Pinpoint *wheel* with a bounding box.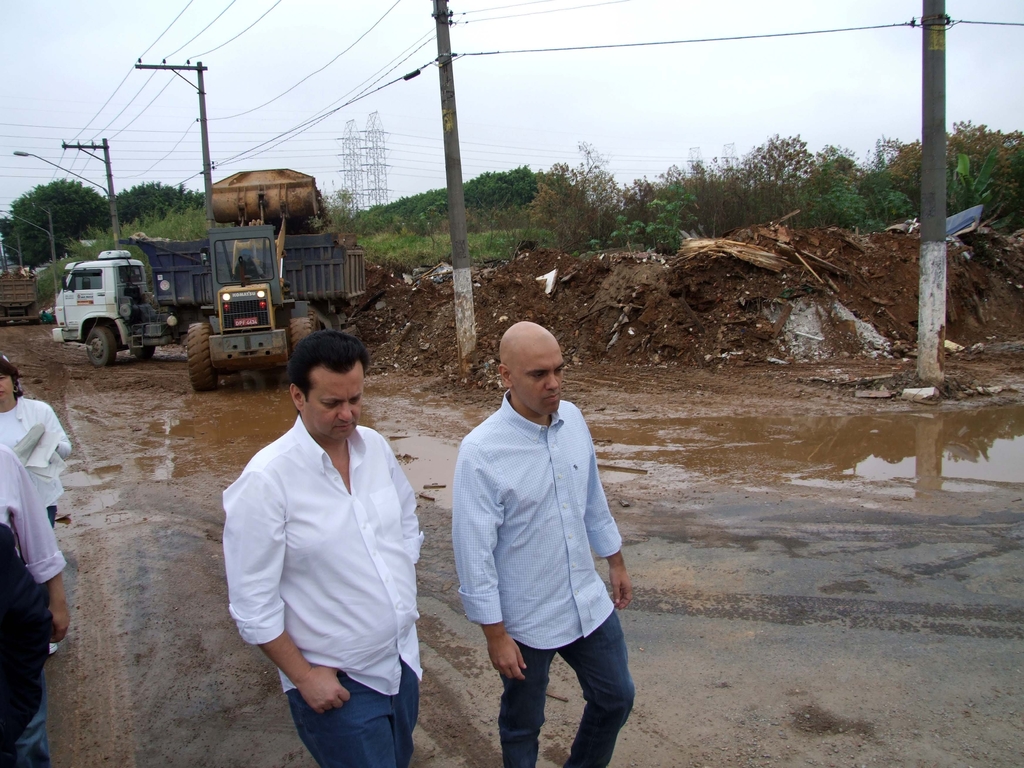
x1=289, y1=317, x2=313, y2=360.
